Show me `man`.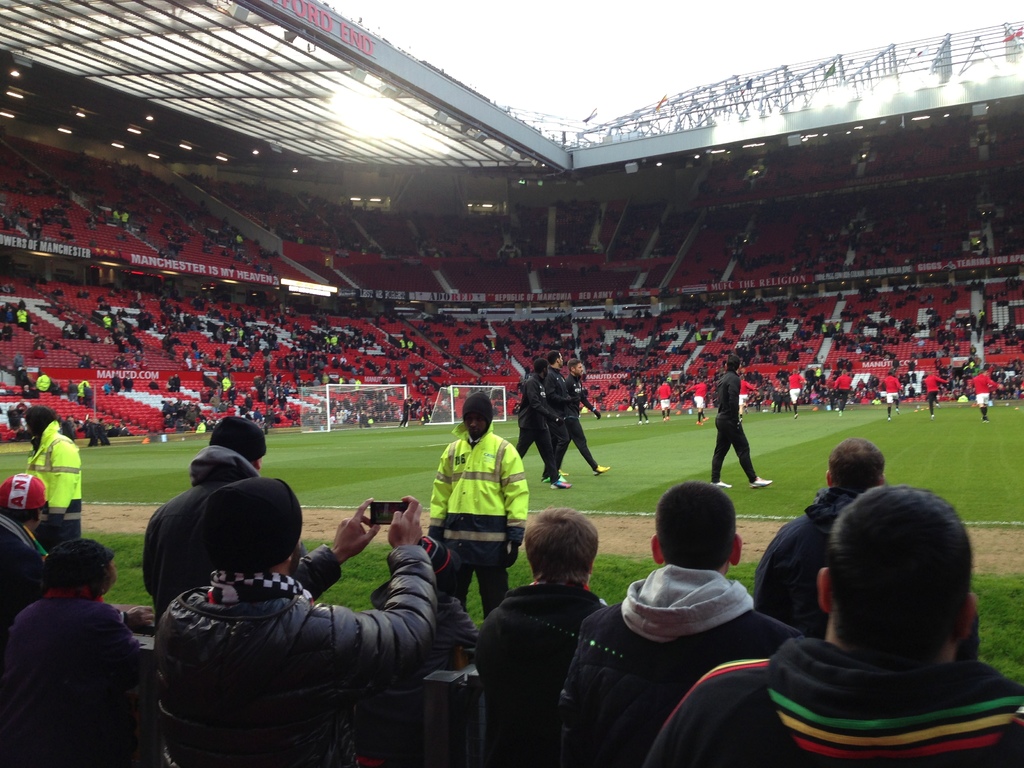
`man` is here: select_region(655, 378, 675, 425).
